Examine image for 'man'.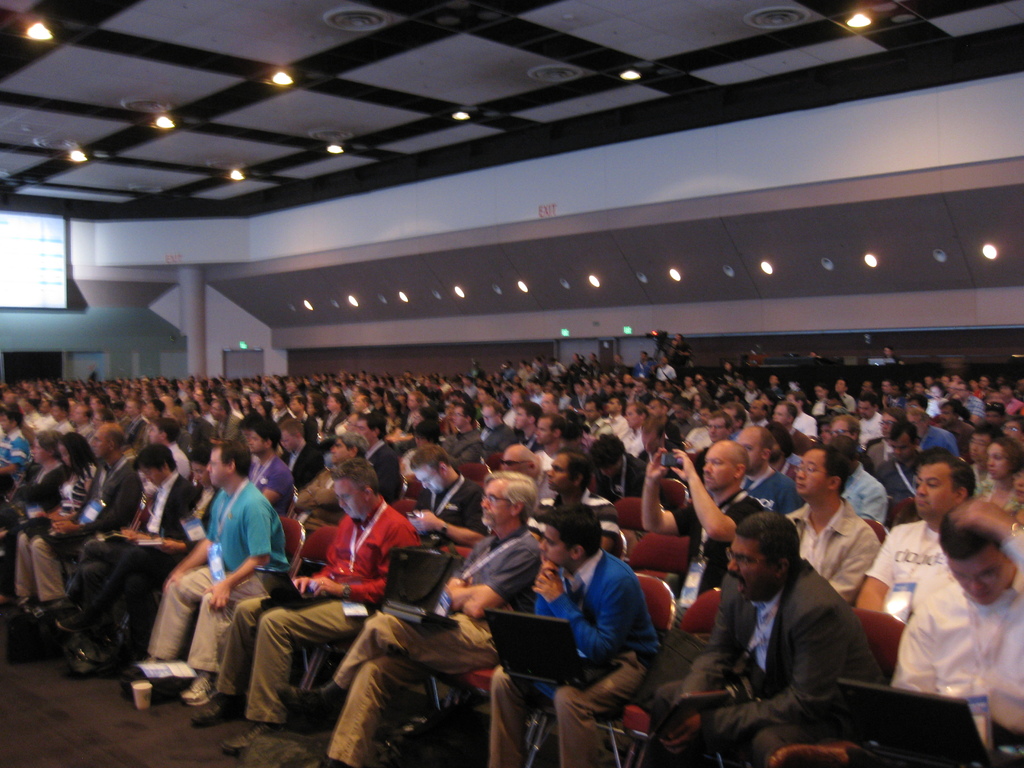
Examination result: 444,406,480,458.
